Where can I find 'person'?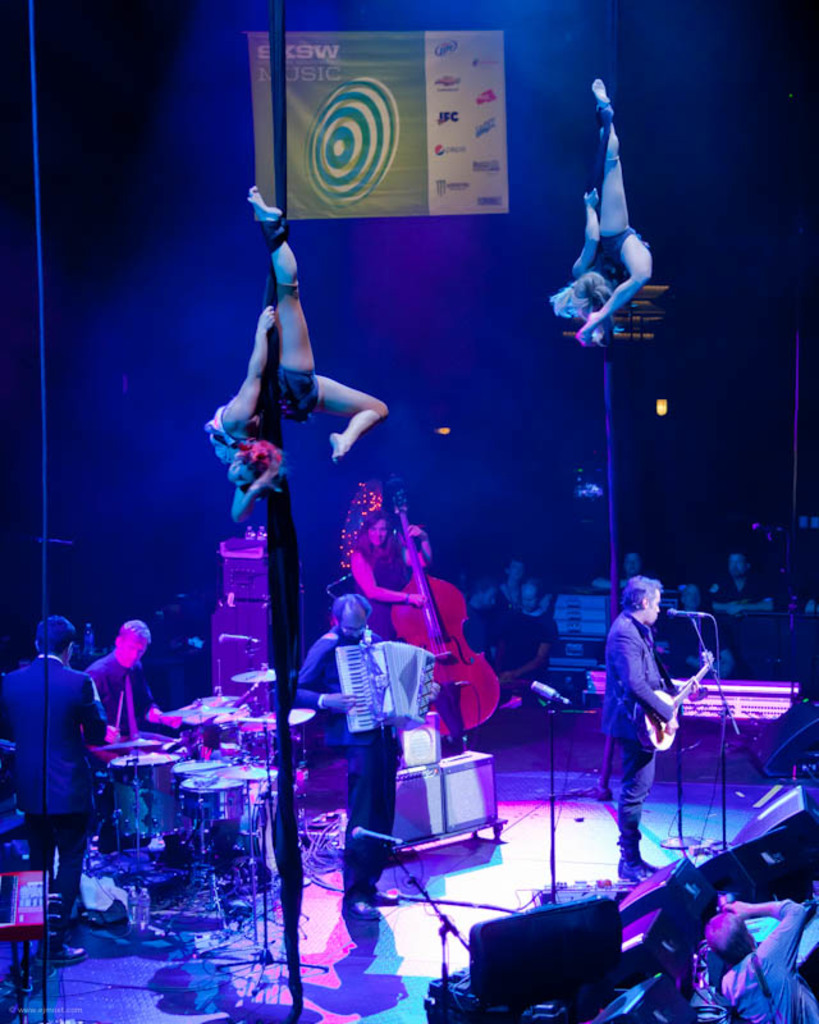
You can find it at <region>549, 61, 659, 347</region>.
